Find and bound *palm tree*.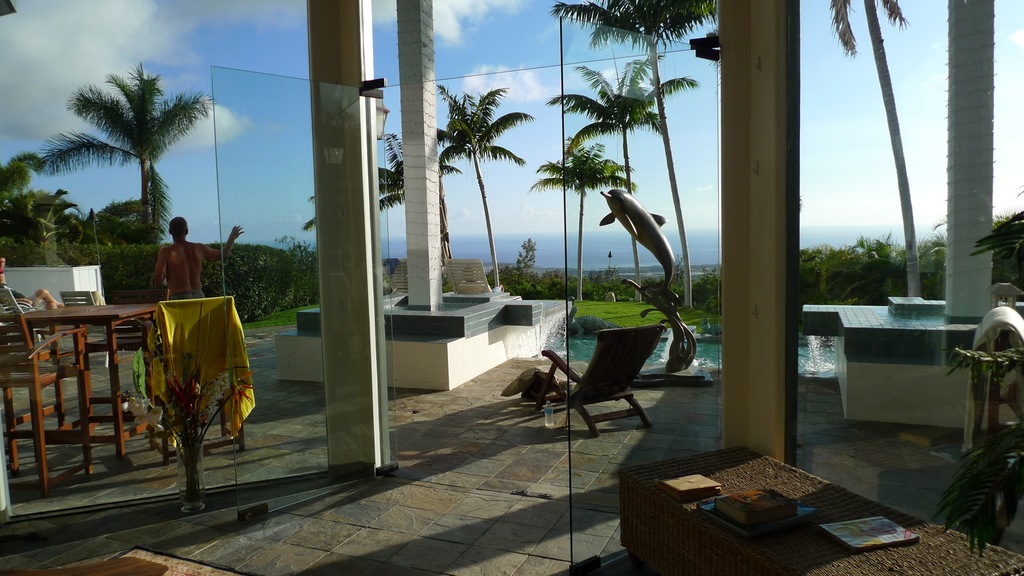
Bound: box=[576, 0, 705, 294].
